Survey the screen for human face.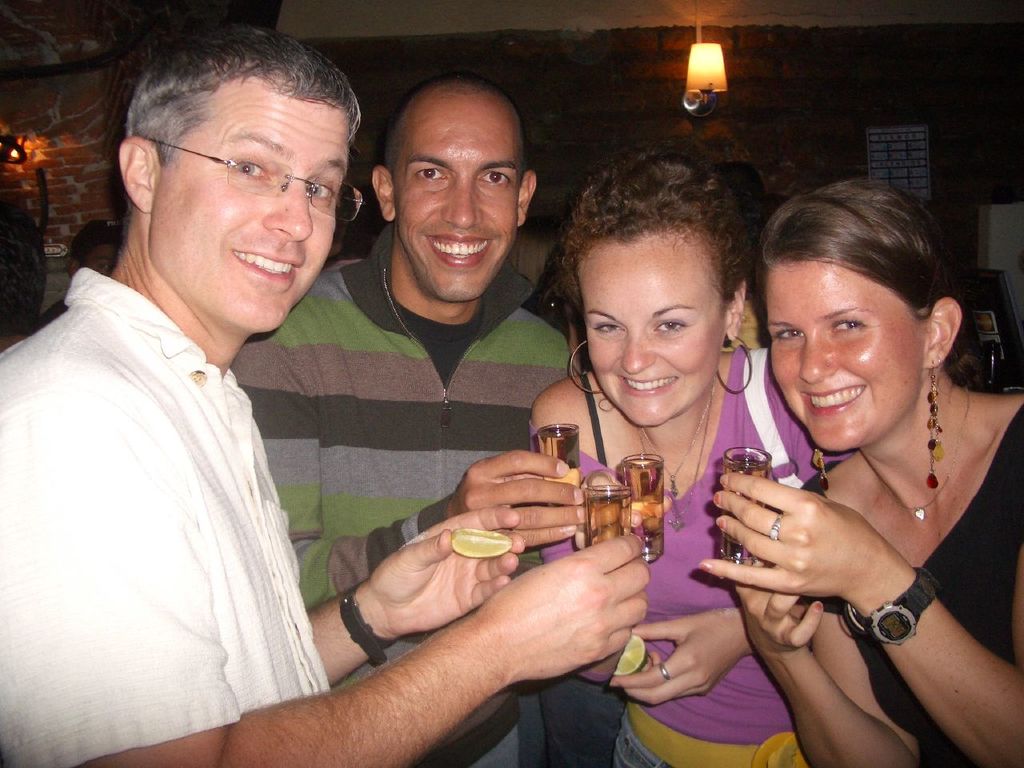
Survey found: pyautogui.locateOnScreen(768, 258, 922, 448).
